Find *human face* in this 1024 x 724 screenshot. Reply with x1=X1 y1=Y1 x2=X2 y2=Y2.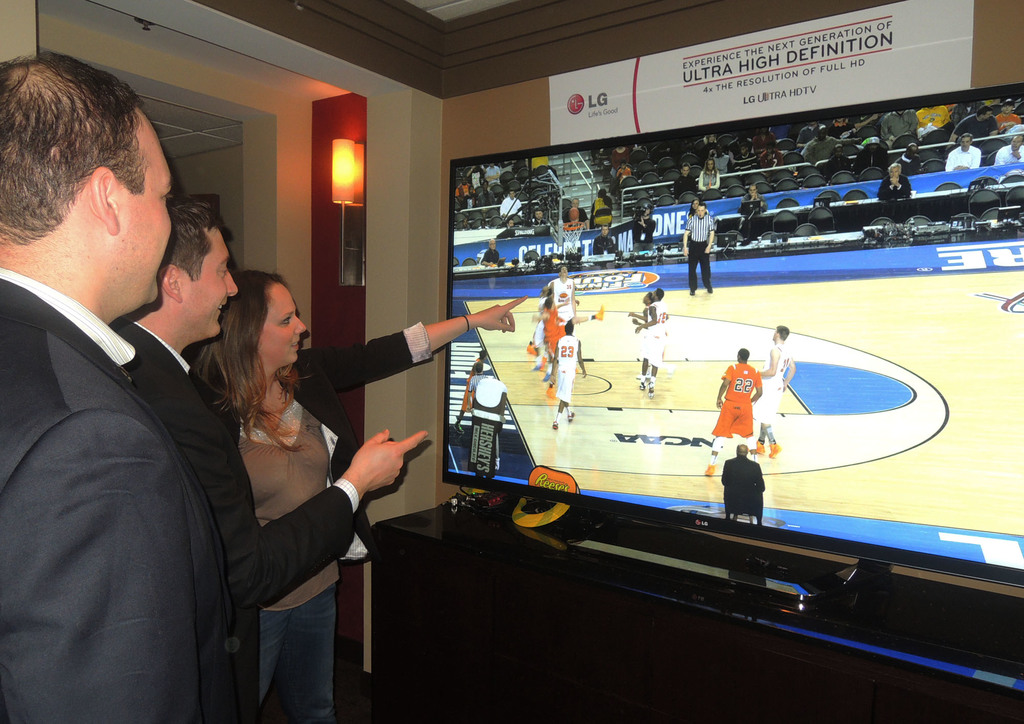
x1=487 y1=239 x2=497 y2=250.
